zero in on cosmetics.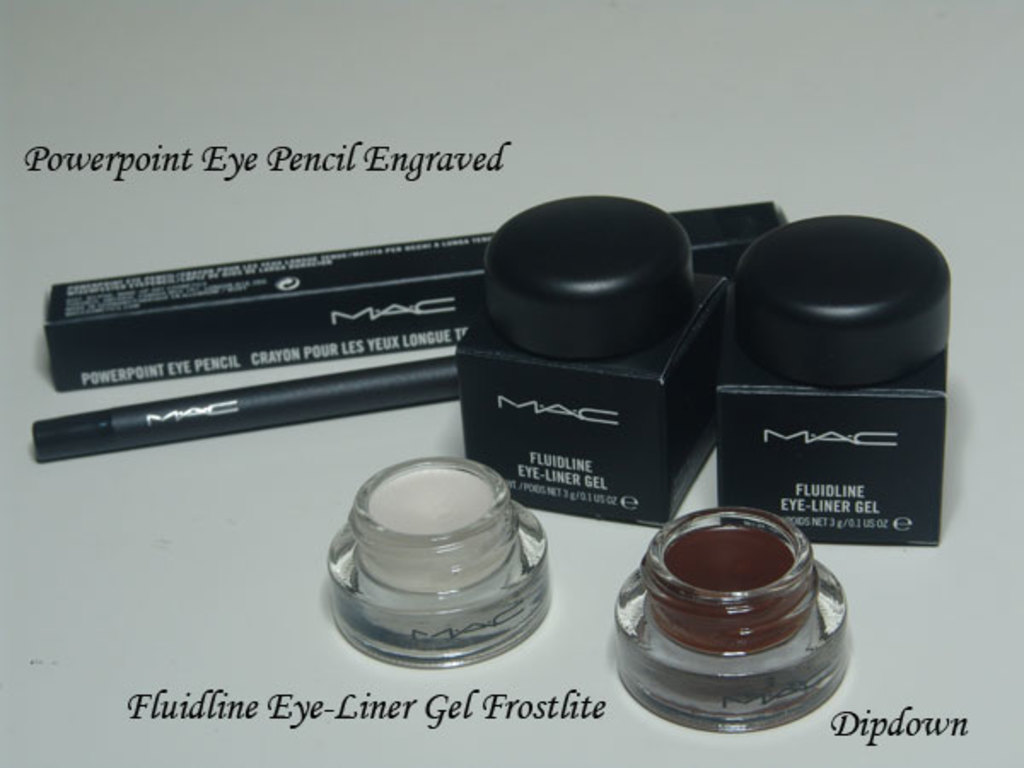
Zeroed in: rect(616, 503, 853, 744).
